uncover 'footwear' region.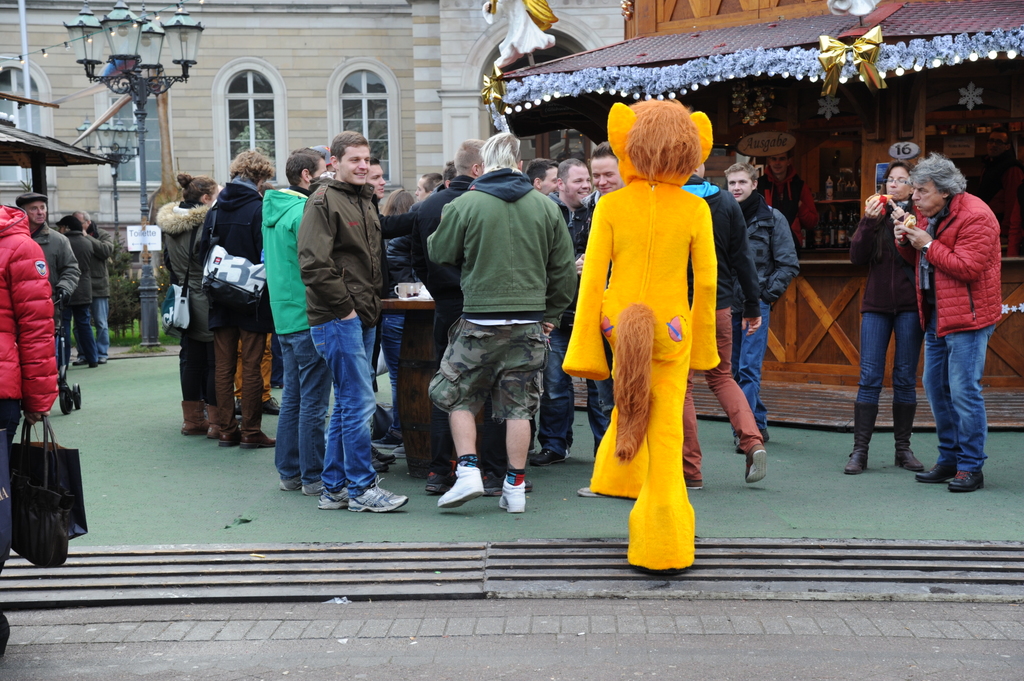
Uncovered: 239 433 278 447.
